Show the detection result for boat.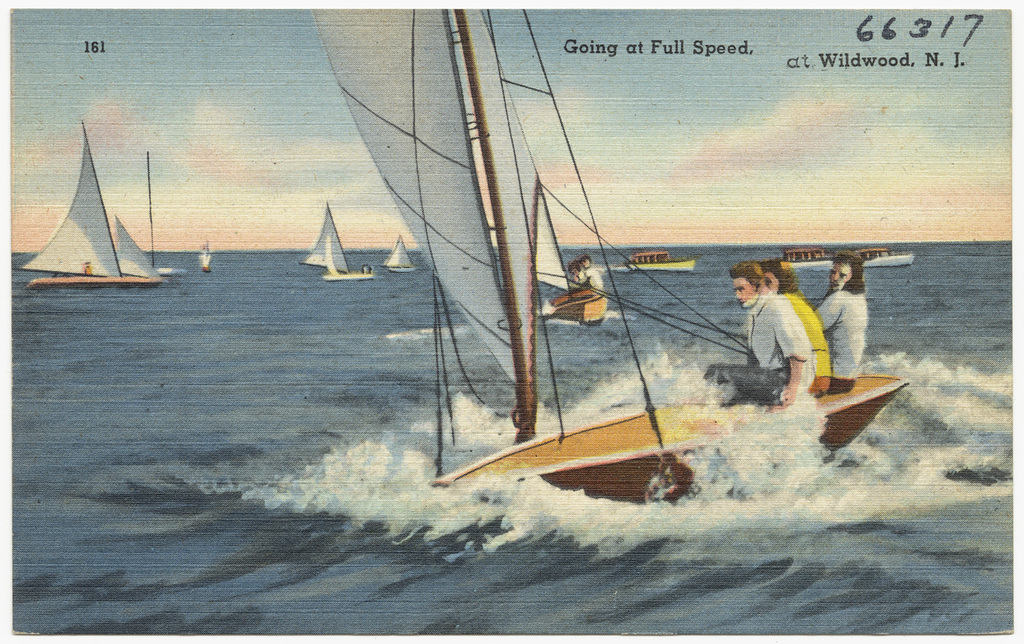
[856,244,918,268].
